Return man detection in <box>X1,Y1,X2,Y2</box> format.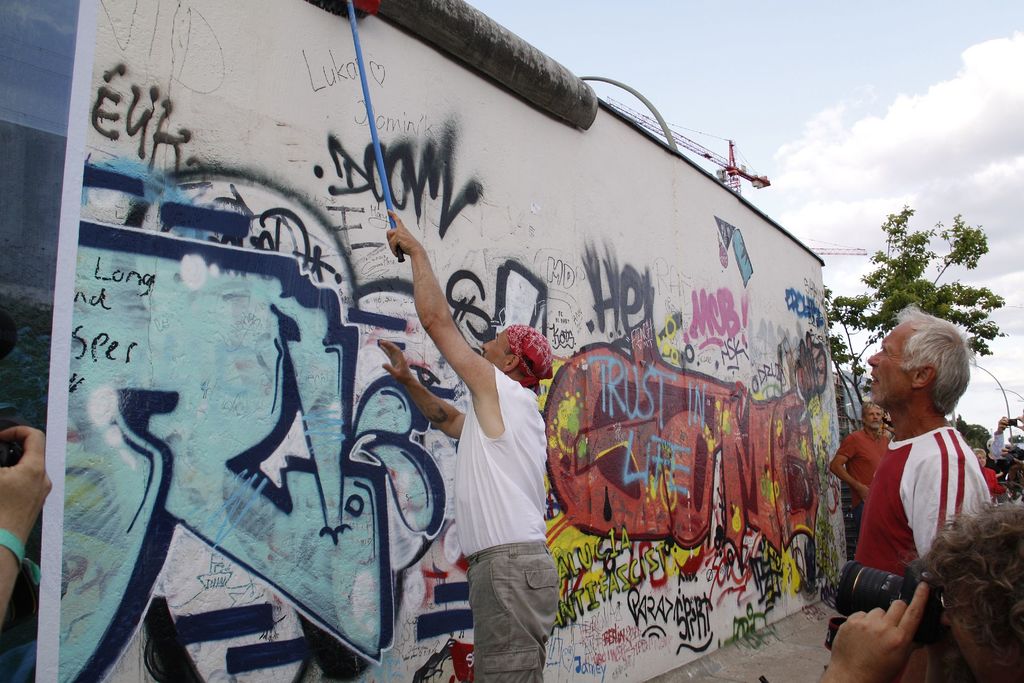
<box>831,399,897,542</box>.
